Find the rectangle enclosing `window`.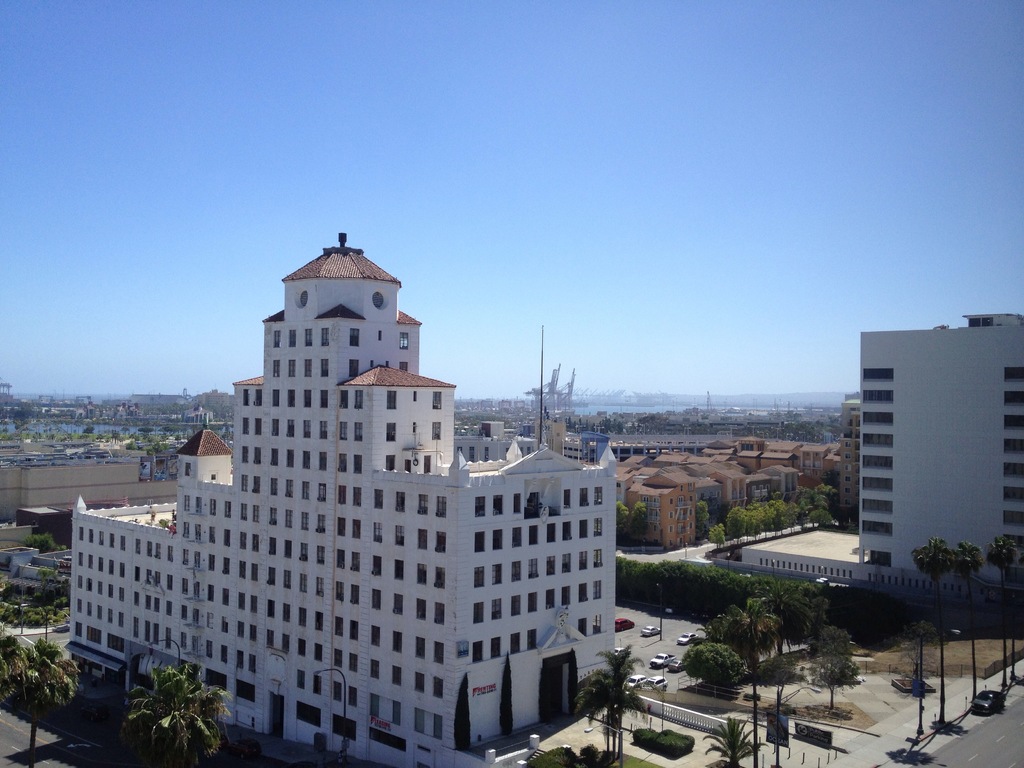
box=[285, 511, 293, 529].
